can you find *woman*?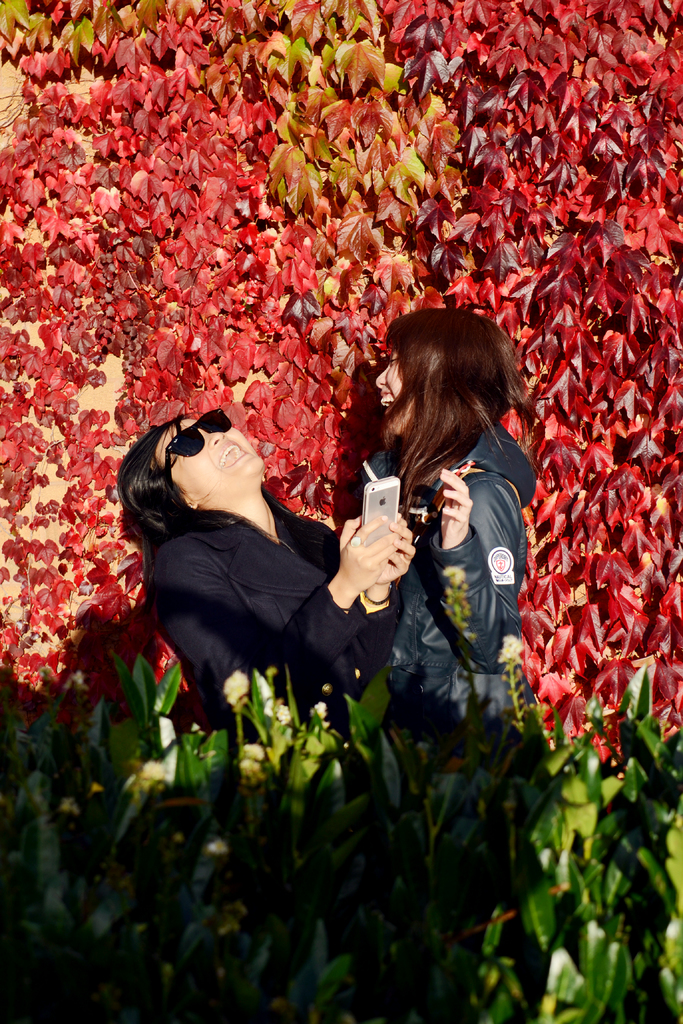
Yes, bounding box: (x1=133, y1=383, x2=398, y2=770).
